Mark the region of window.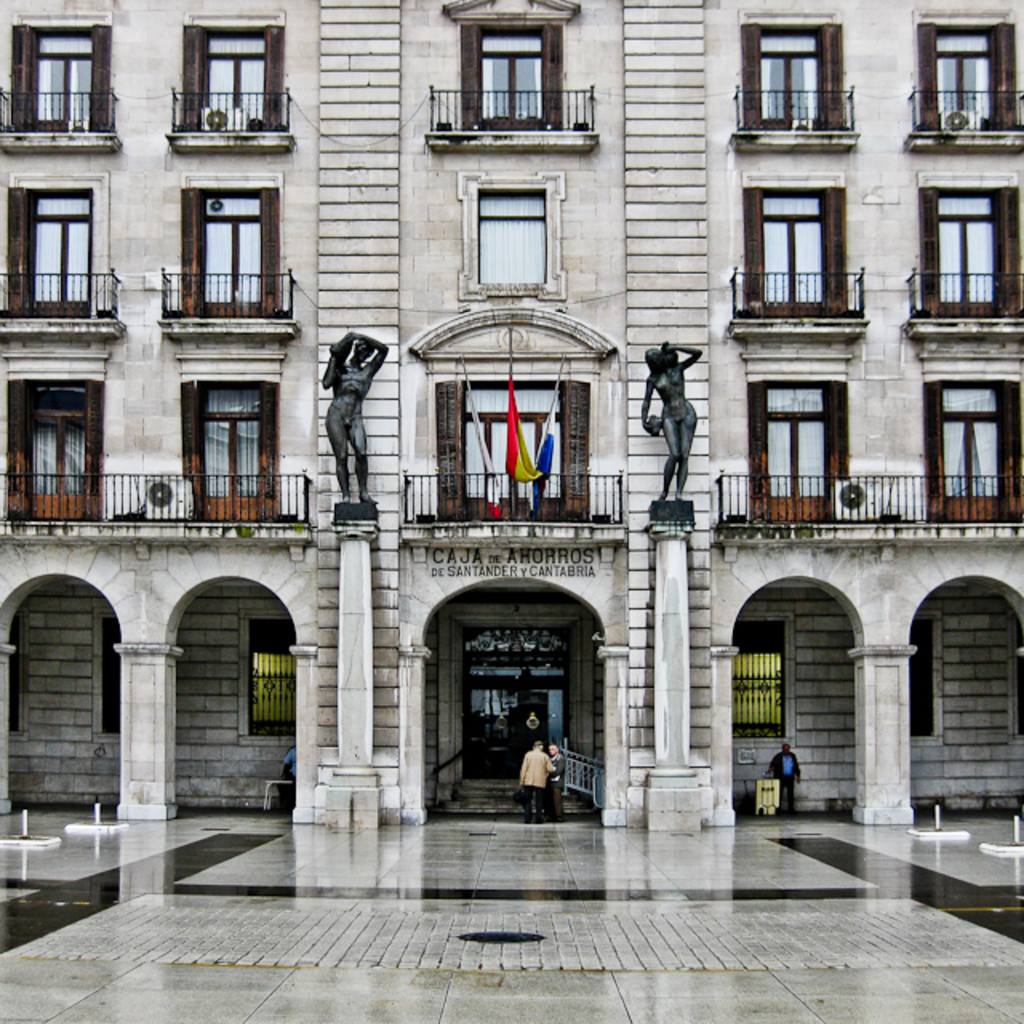
Region: 5,378,107,525.
